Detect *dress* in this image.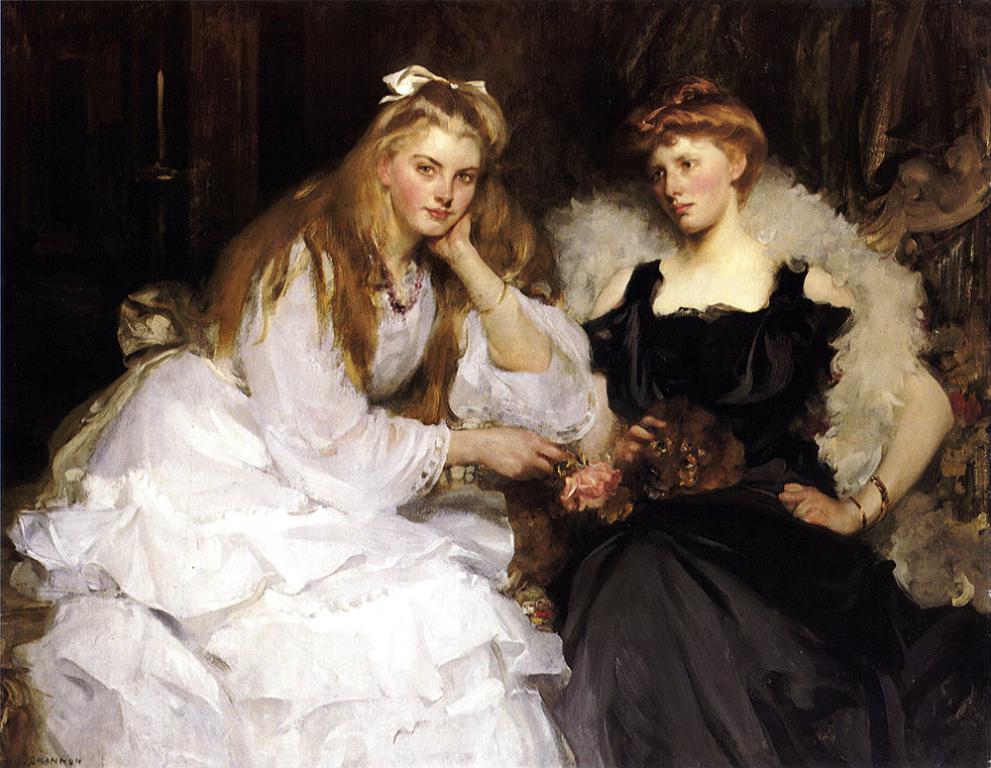
Detection: crop(21, 187, 620, 767).
